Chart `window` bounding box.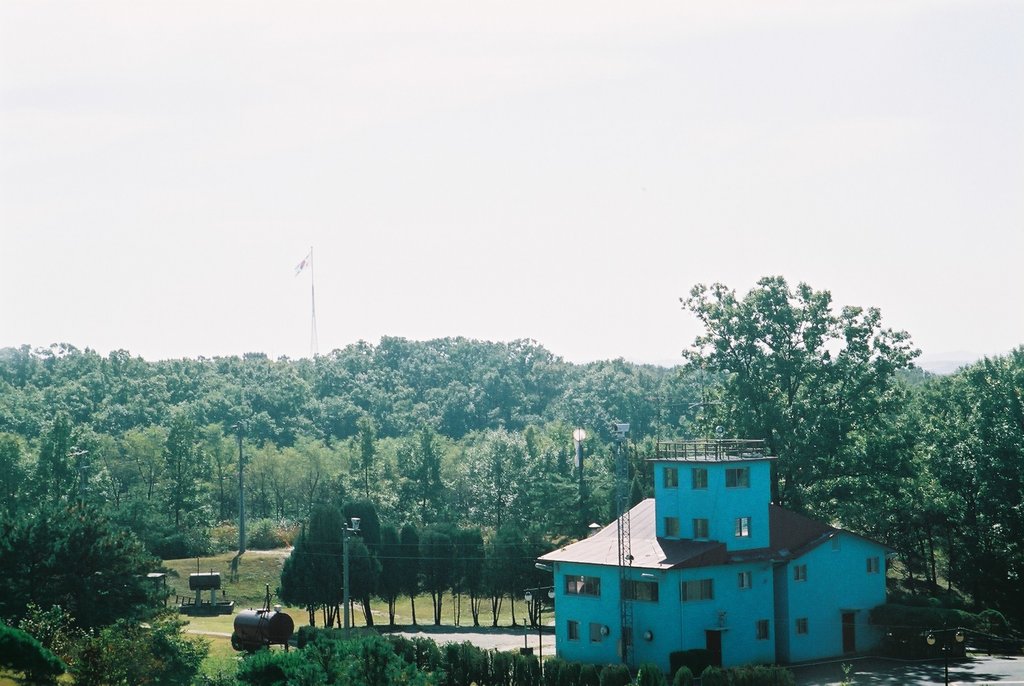
Charted: <bbox>588, 618, 597, 637</bbox>.
